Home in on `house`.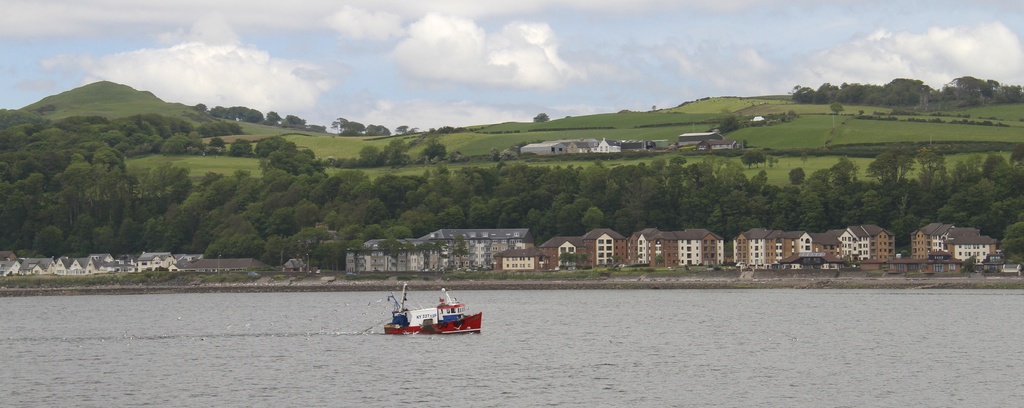
Homed in at (728,224,899,272).
